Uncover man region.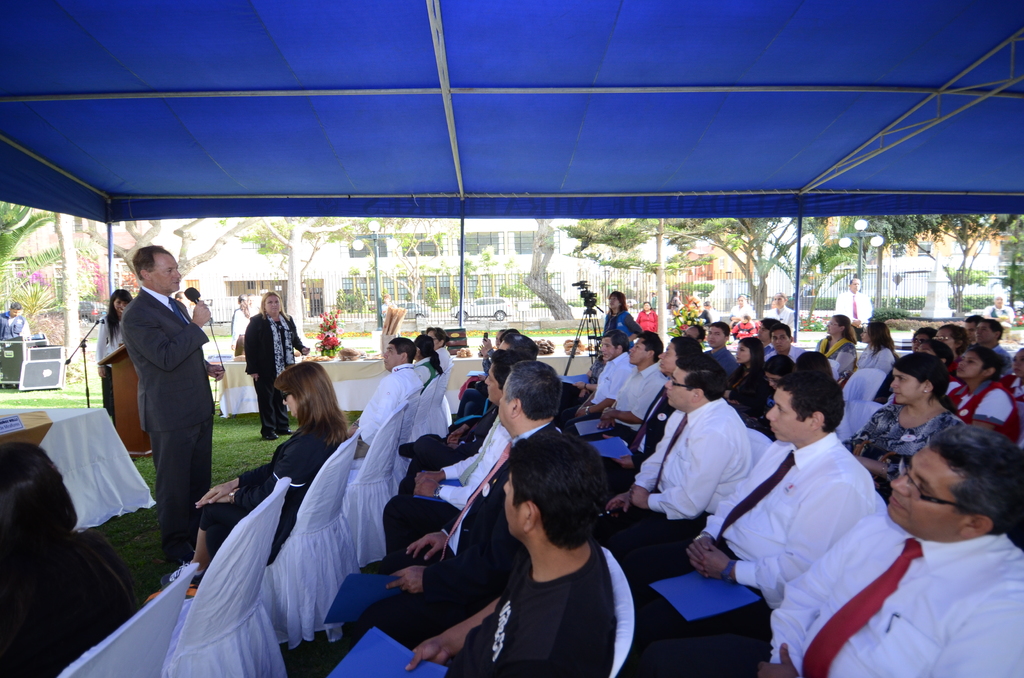
Uncovered: [x1=335, y1=359, x2=566, y2=658].
